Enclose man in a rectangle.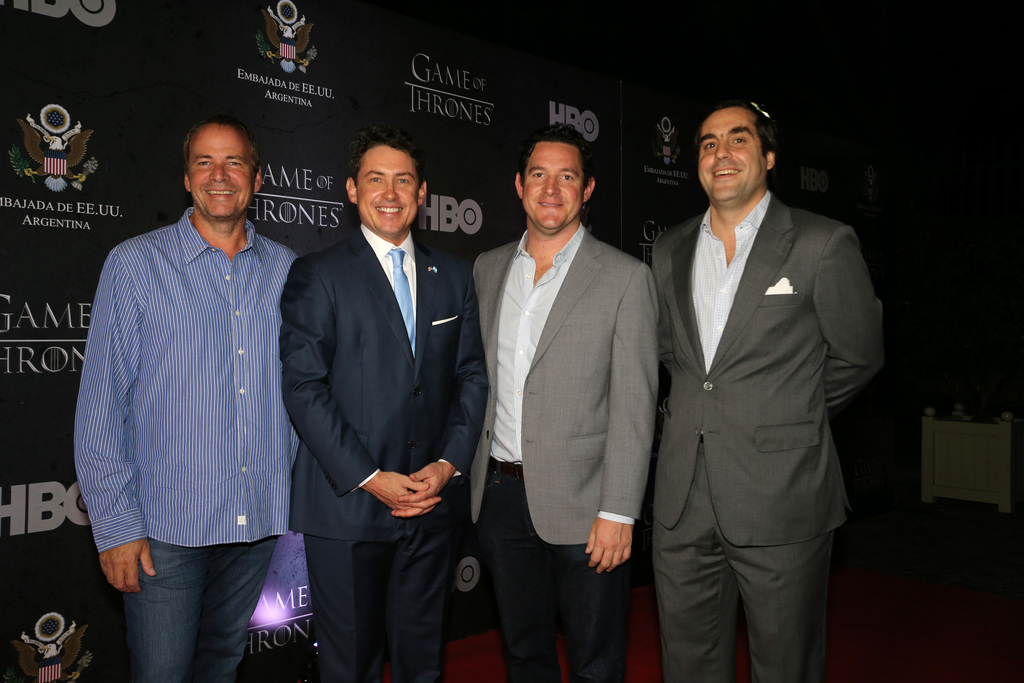
locate(73, 108, 323, 673).
